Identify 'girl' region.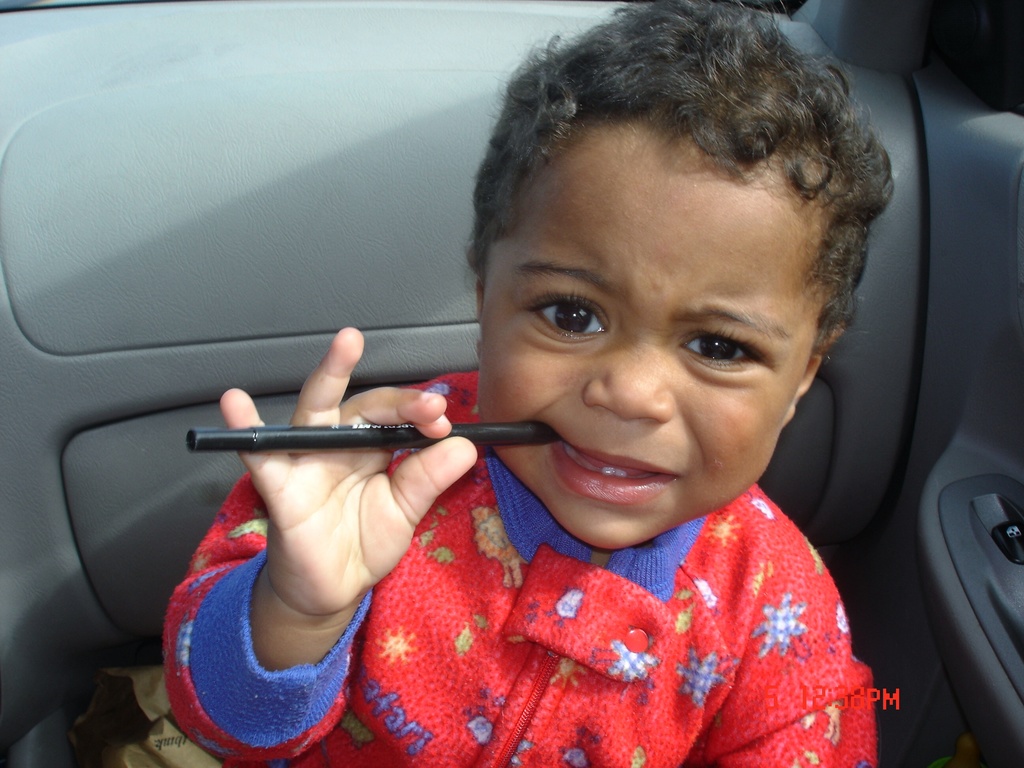
Region: 159, 0, 880, 767.
